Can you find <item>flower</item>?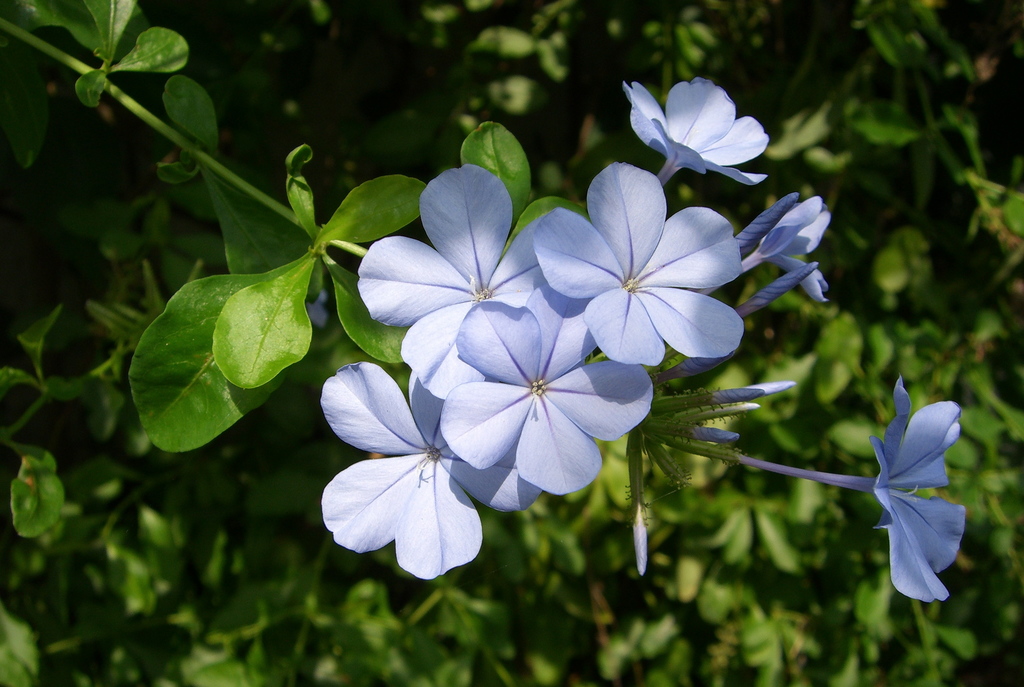
Yes, bounding box: 438 279 654 500.
